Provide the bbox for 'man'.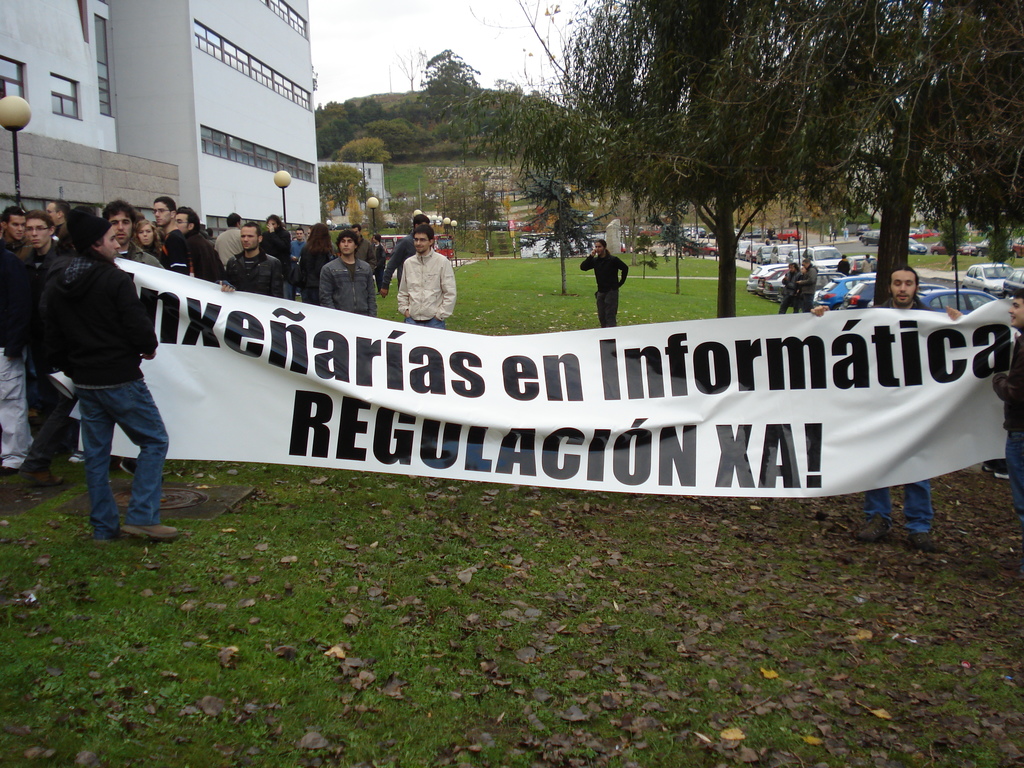
323 219 401 313.
